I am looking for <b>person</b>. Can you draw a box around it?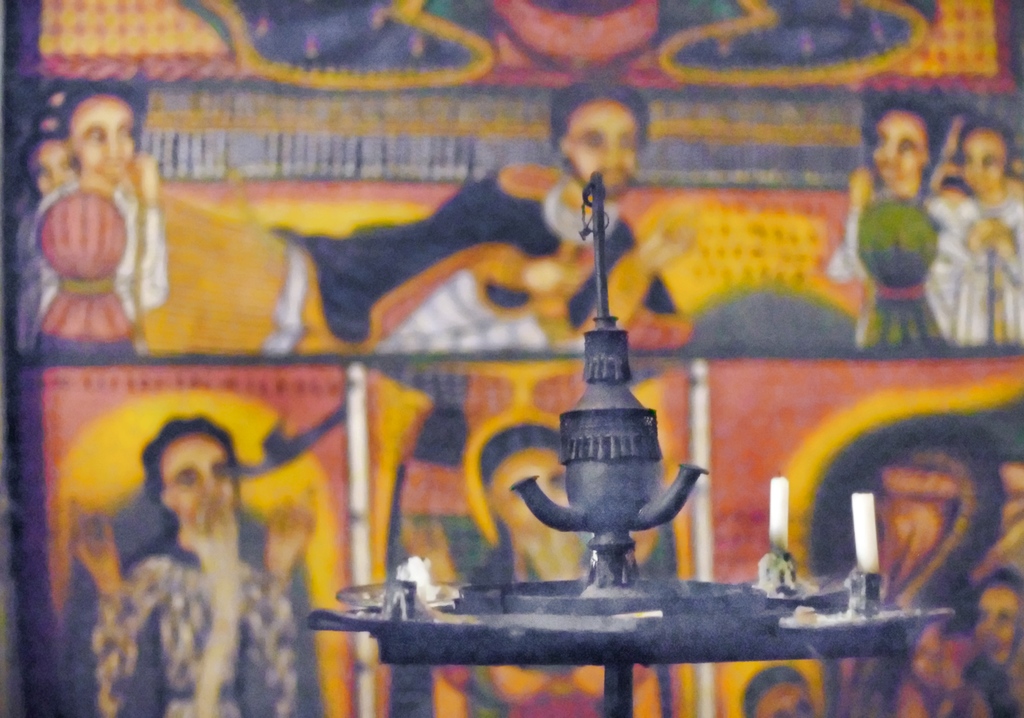
Sure, the bounding box is crop(741, 668, 819, 717).
